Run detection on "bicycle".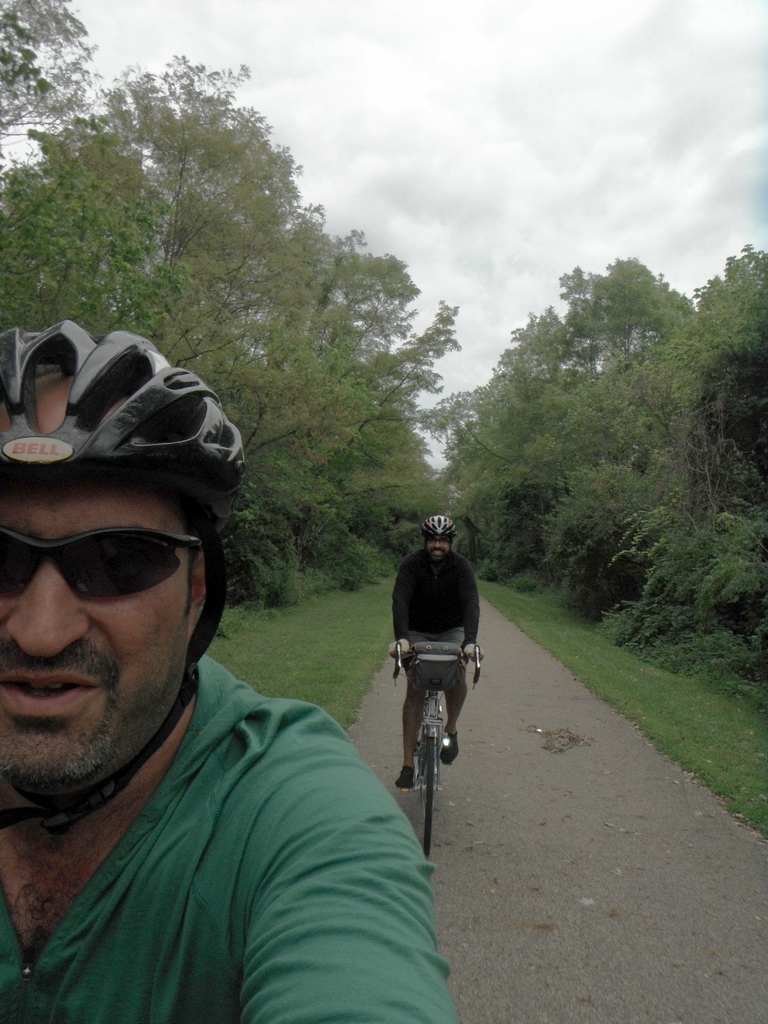
Result: x1=385, y1=620, x2=477, y2=827.
